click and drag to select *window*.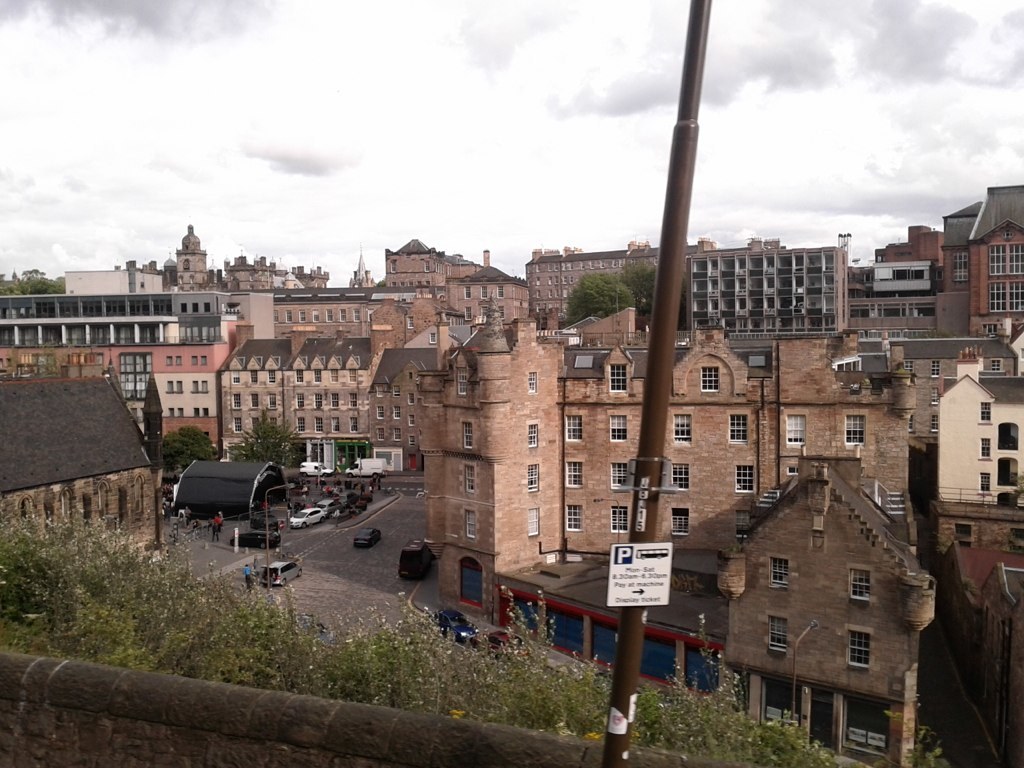
Selection: bbox=(396, 410, 397, 415).
